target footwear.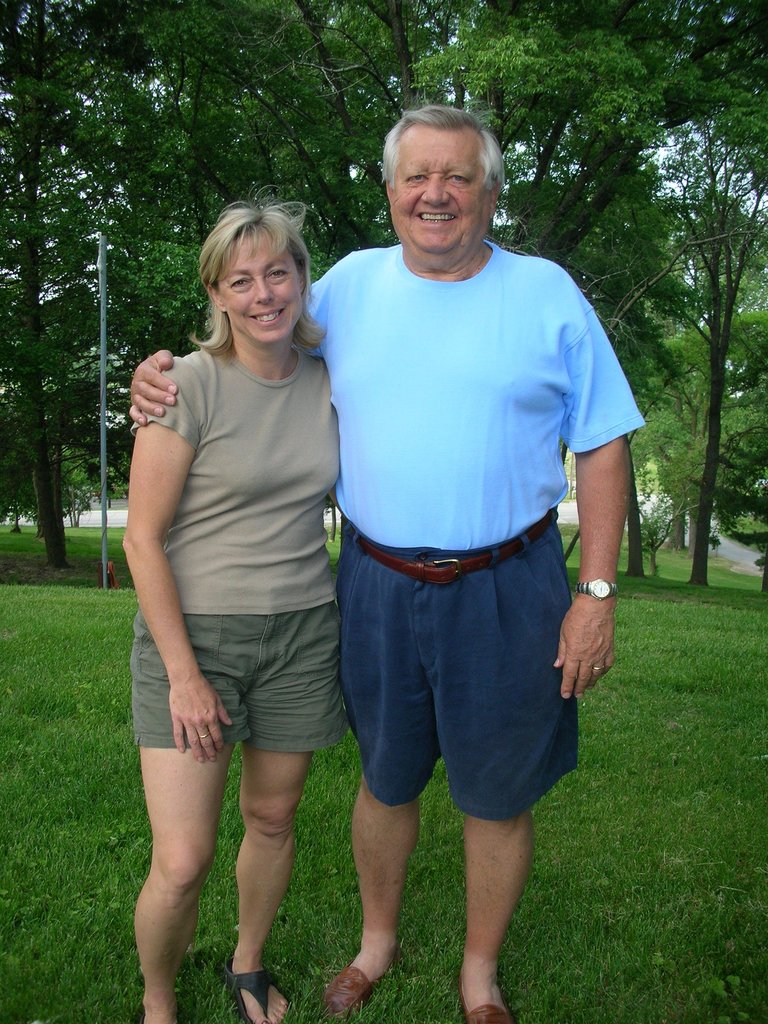
Target region: 313/941/406/1023.
